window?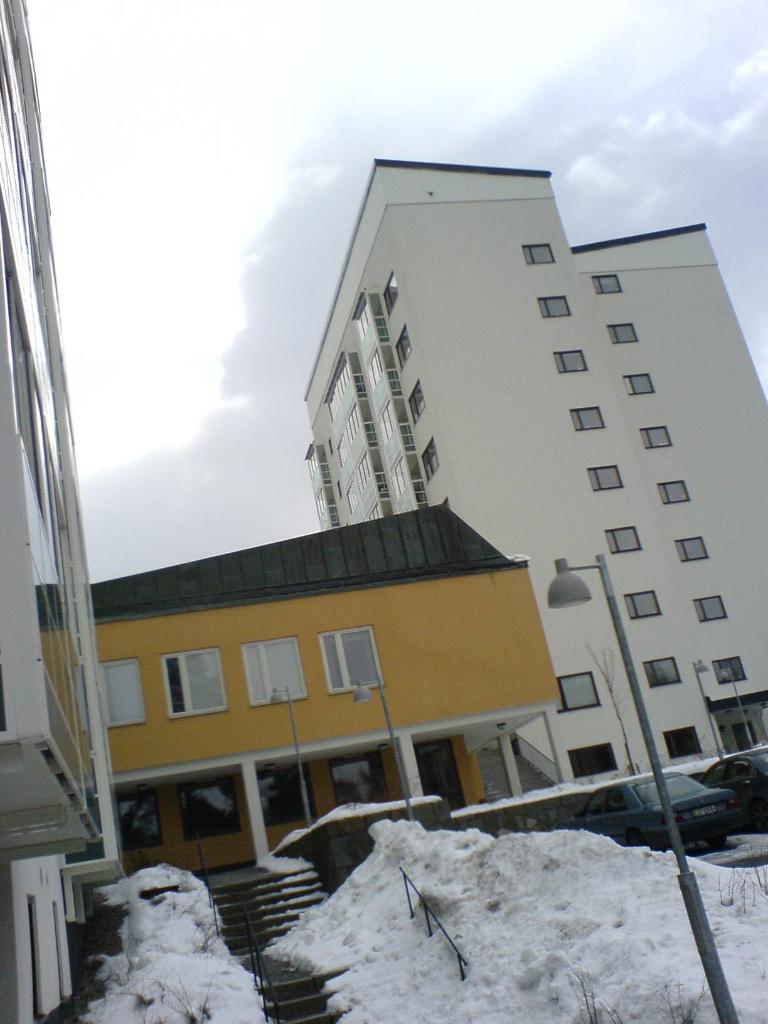
(x1=588, y1=462, x2=627, y2=490)
